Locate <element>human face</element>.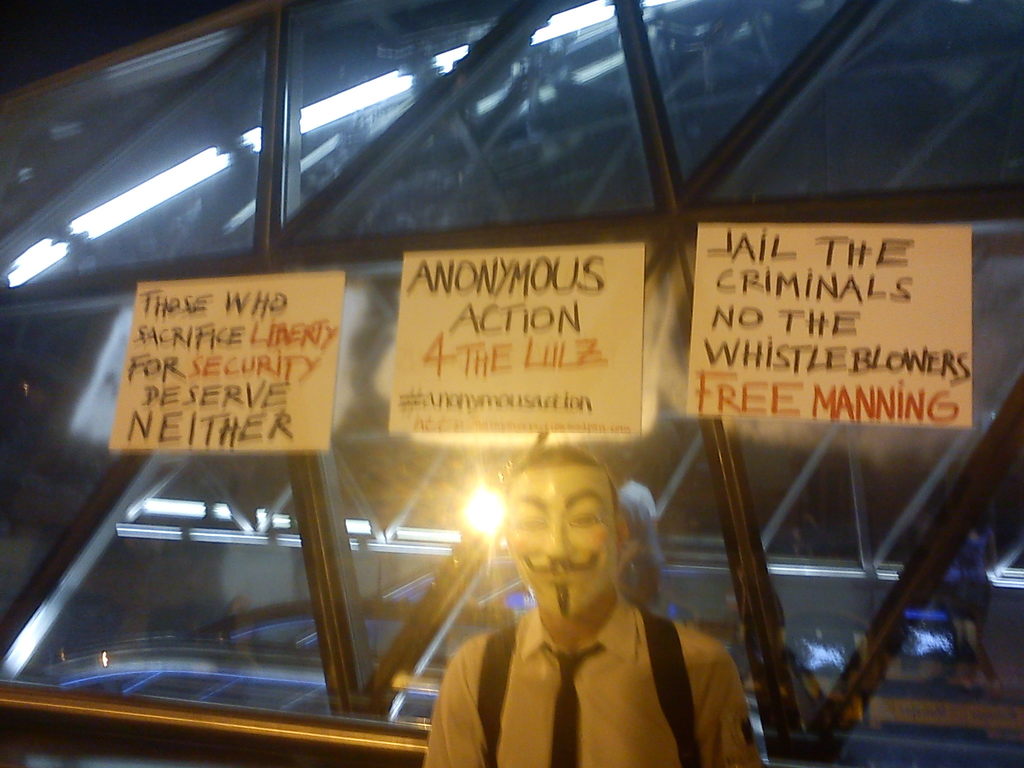
Bounding box: left=504, top=472, right=626, bottom=625.
